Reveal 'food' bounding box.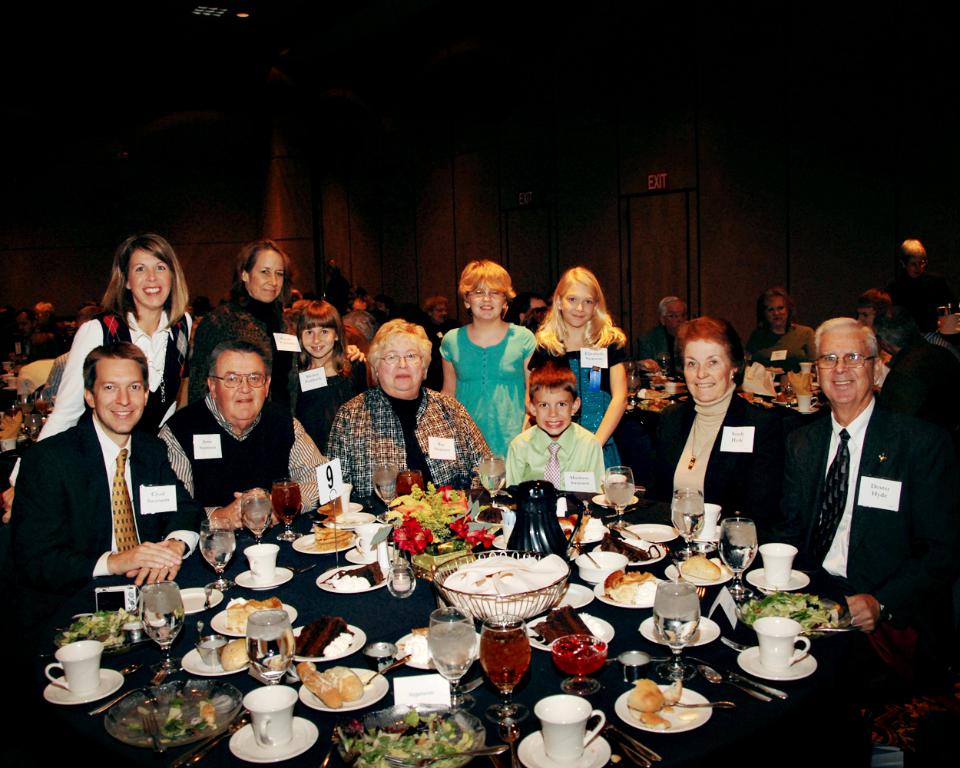
Revealed: x1=265, y1=615, x2=359, y2=662.
